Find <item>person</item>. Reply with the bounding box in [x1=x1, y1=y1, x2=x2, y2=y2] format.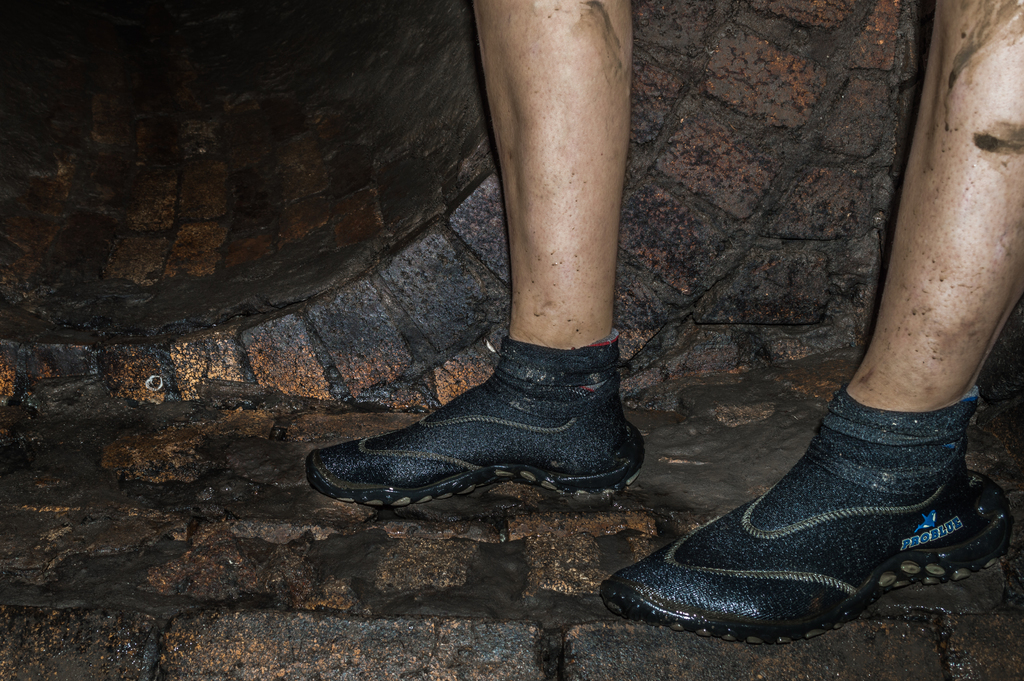
[x1=301, y1=0, x2=1023, y2=639].
